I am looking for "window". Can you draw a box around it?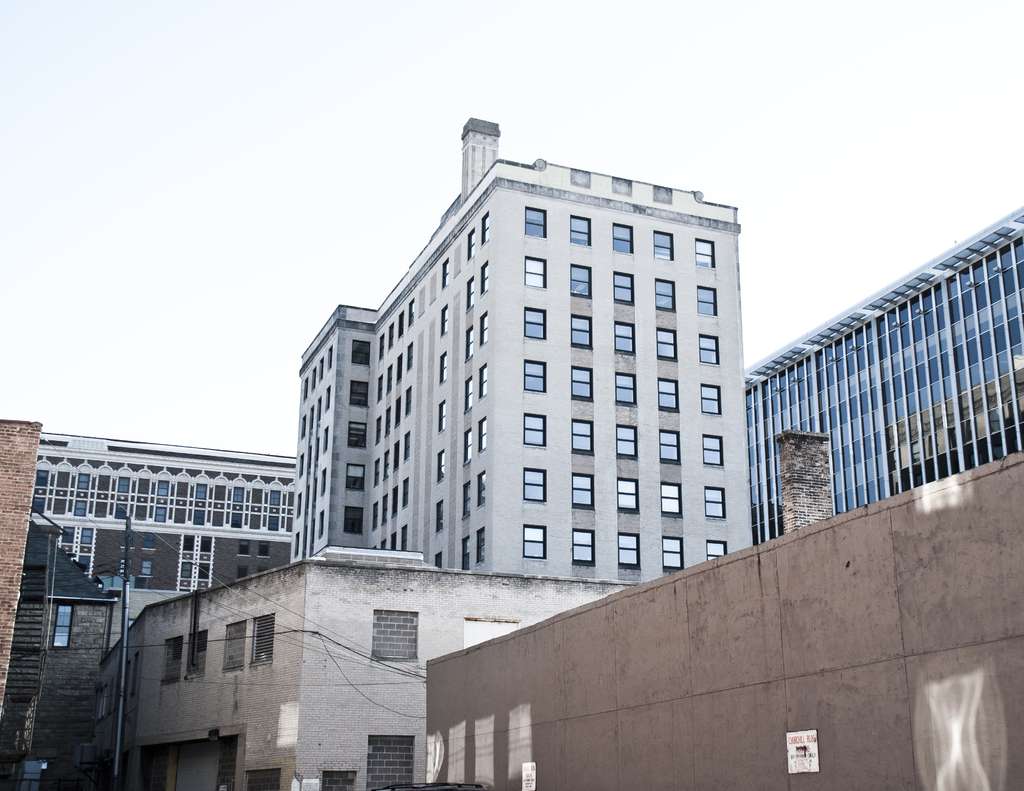
Sure, the bounding box is (522, 360, 544, 391).
